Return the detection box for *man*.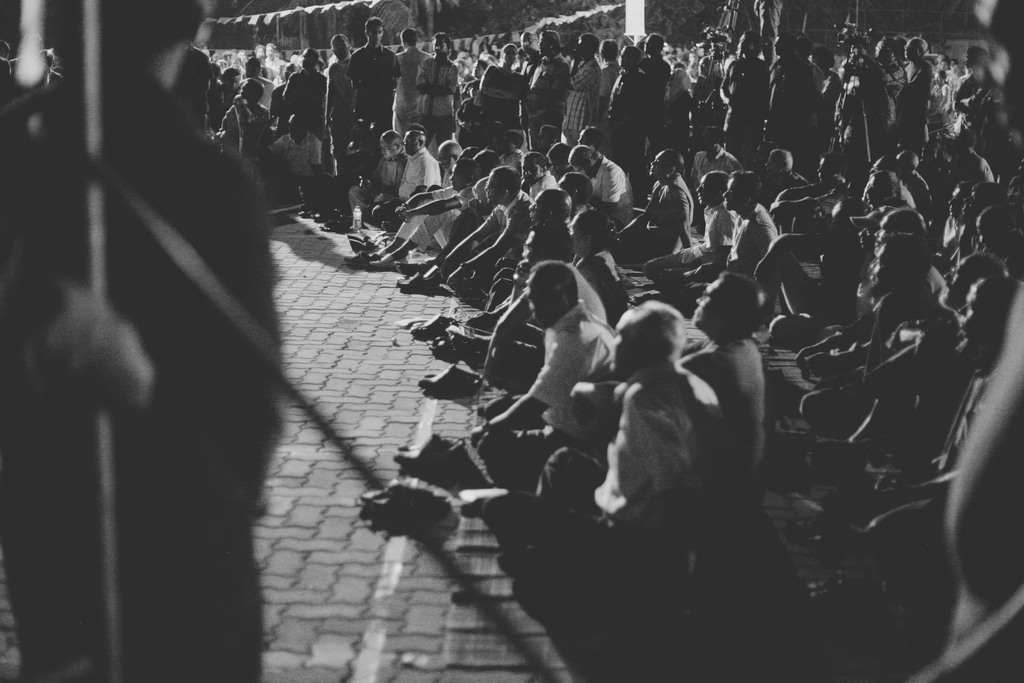
BBox(469, 261, 616, 496).
